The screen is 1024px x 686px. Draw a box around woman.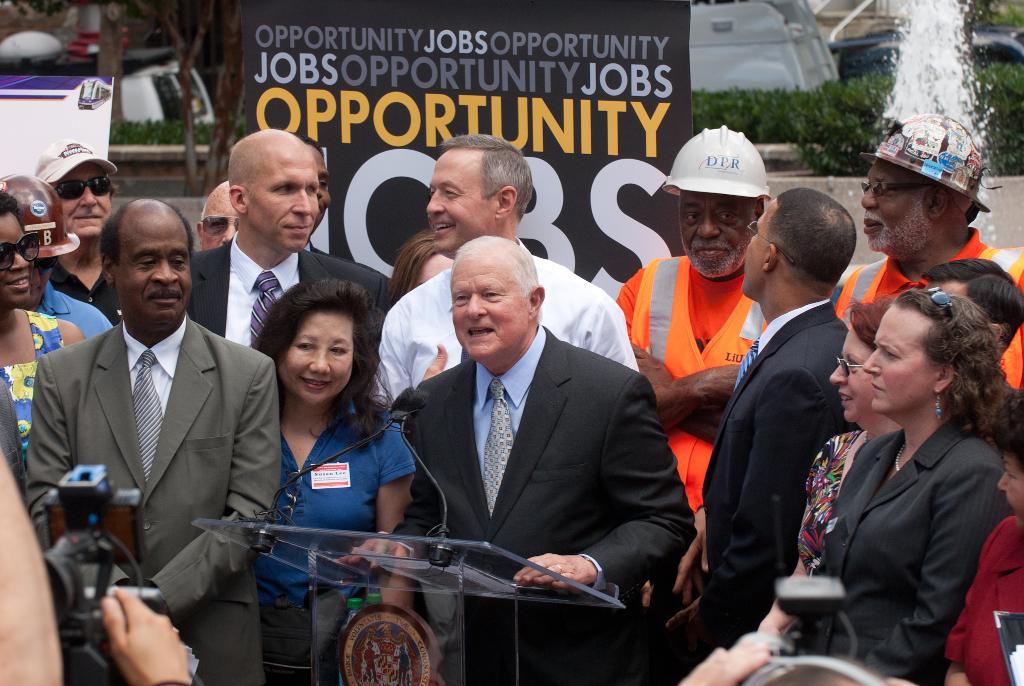
bbox=(0, 186, 91, 465).
